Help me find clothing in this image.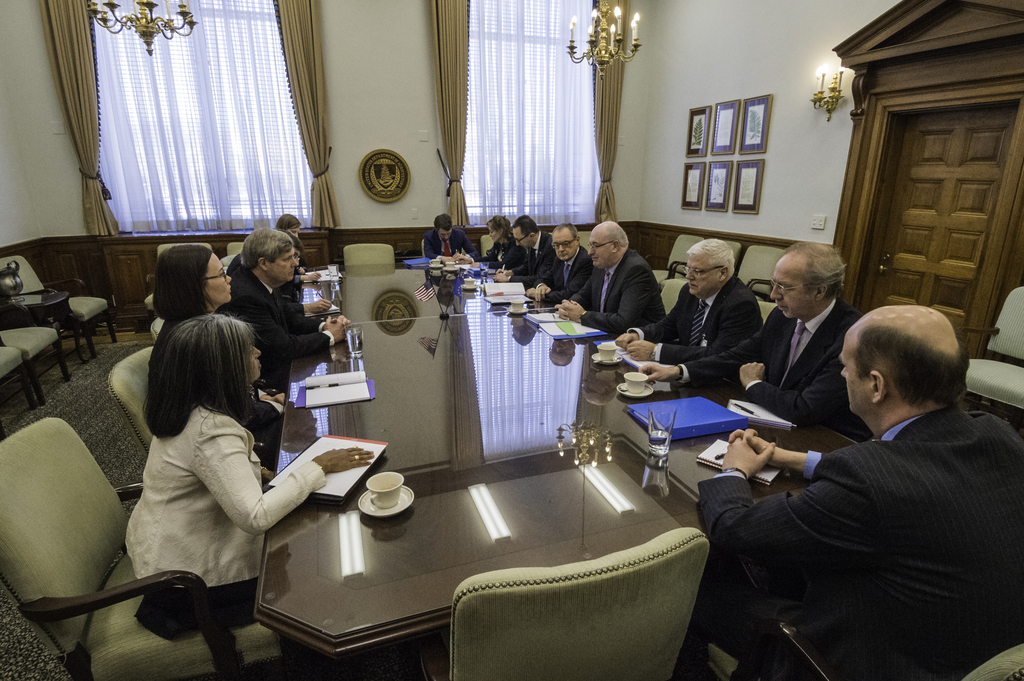
Found it: rect(422, 220, 473, 257).
